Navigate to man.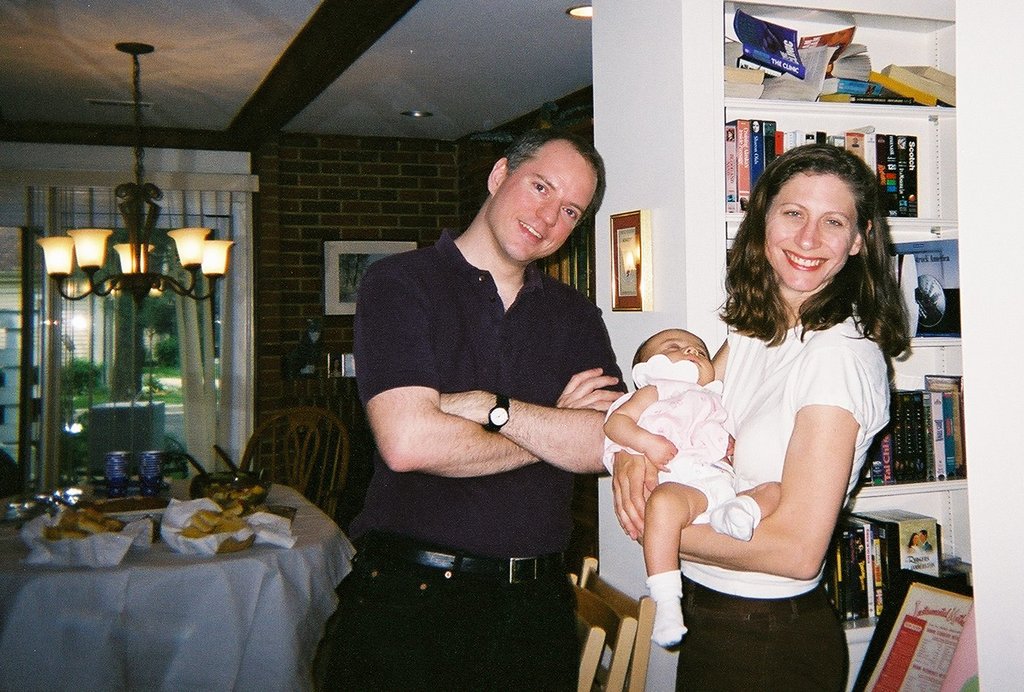
Navigation target: [left=351, top=113, right=646, bottom=676].
